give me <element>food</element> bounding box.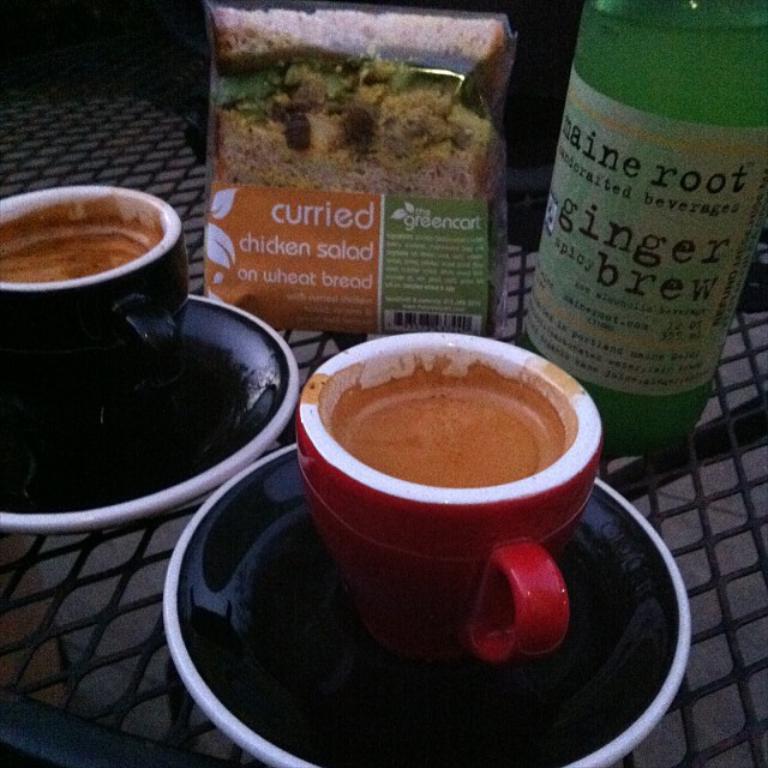
<region>196, 0, 509, 217</region>.
